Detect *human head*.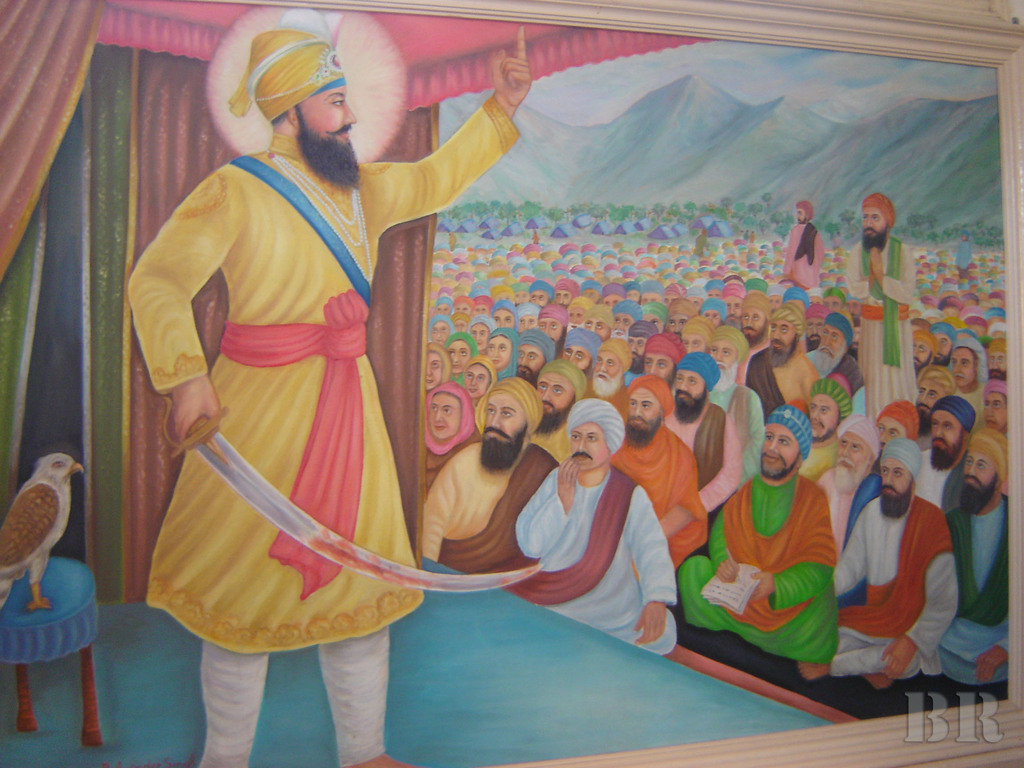
Detected at 419/383/477/443.
